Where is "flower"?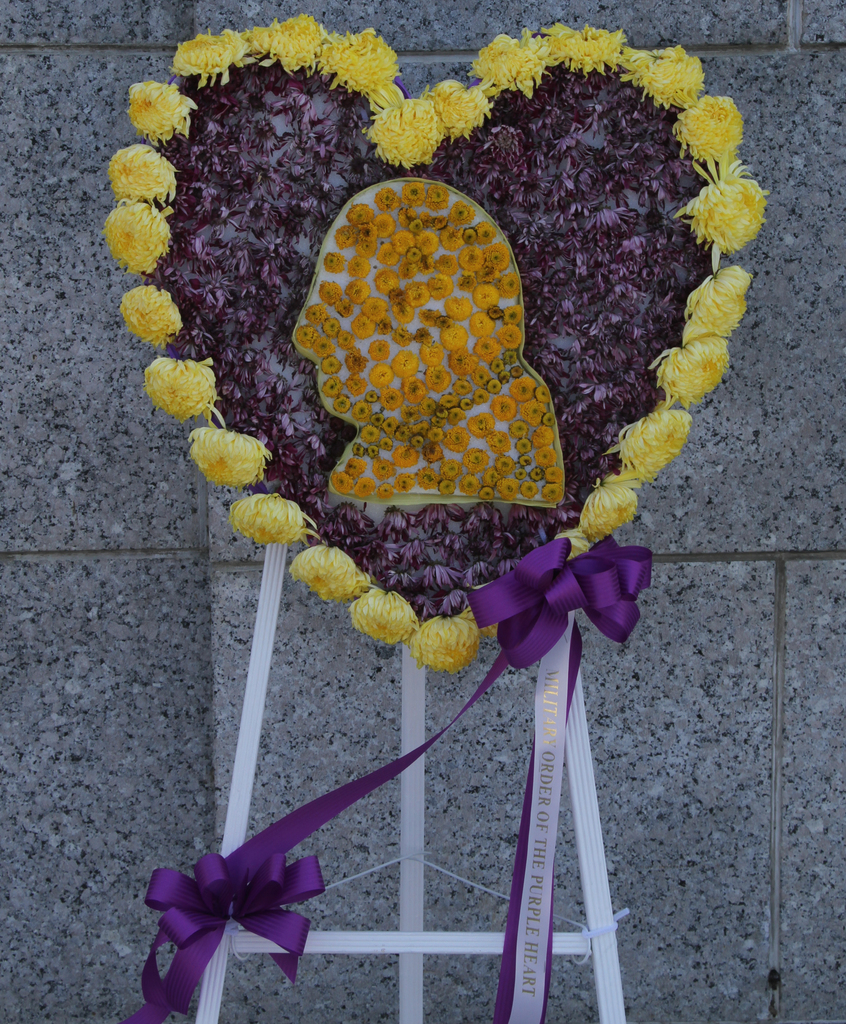
x1=616, y1=409, x2=693, y2=481.
